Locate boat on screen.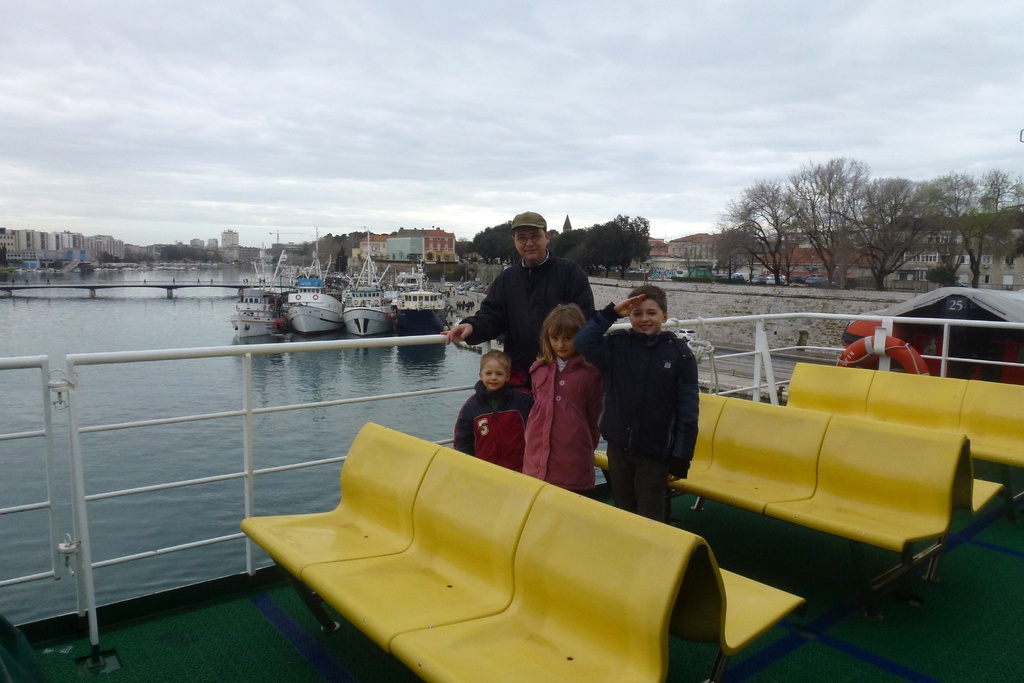
On screen at (339,229,399,333).
